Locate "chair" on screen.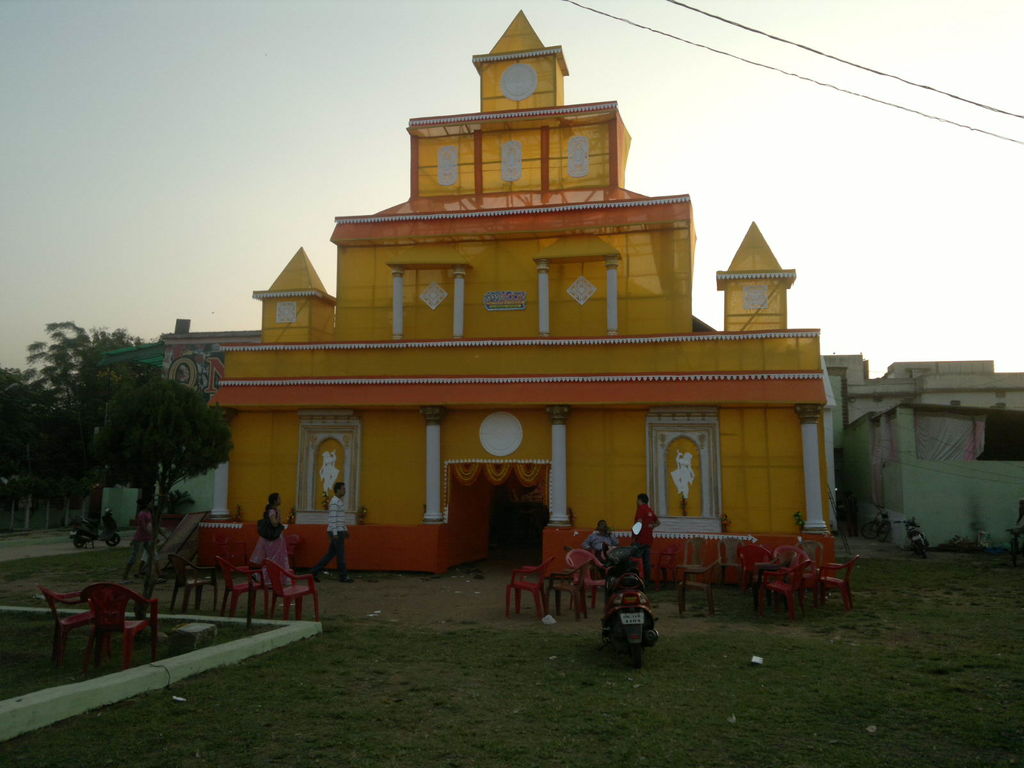
On screen at pyautogui.locateOnScreen(680, 538, 714, 573).
